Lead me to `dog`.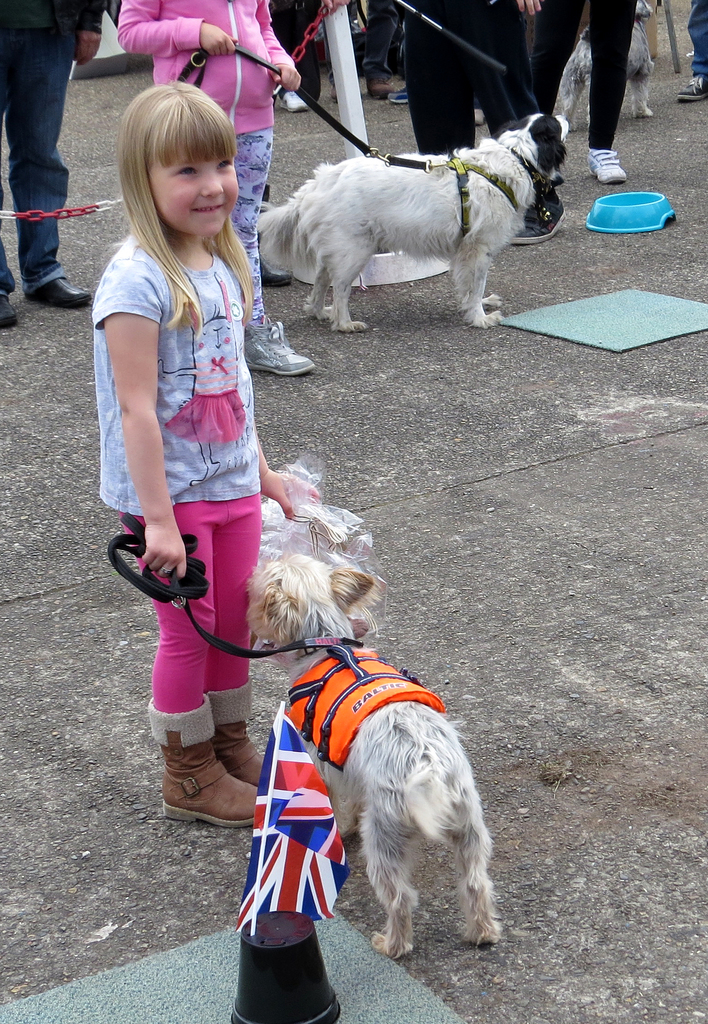
Lead to left=550, top=0, right=658, bottom=127.
